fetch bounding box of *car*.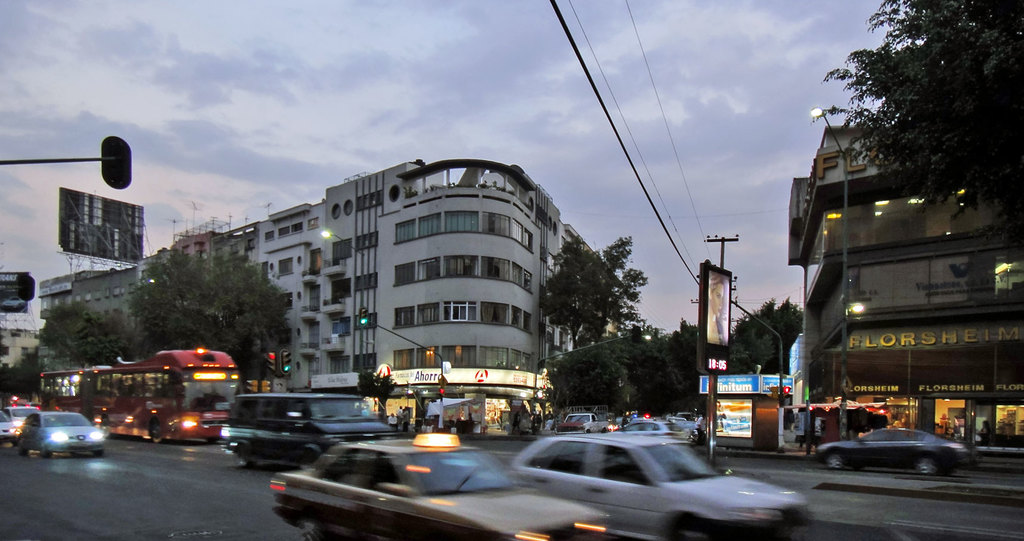
Bbox: (x1=508, y1=428, x2=813, y2=540).
